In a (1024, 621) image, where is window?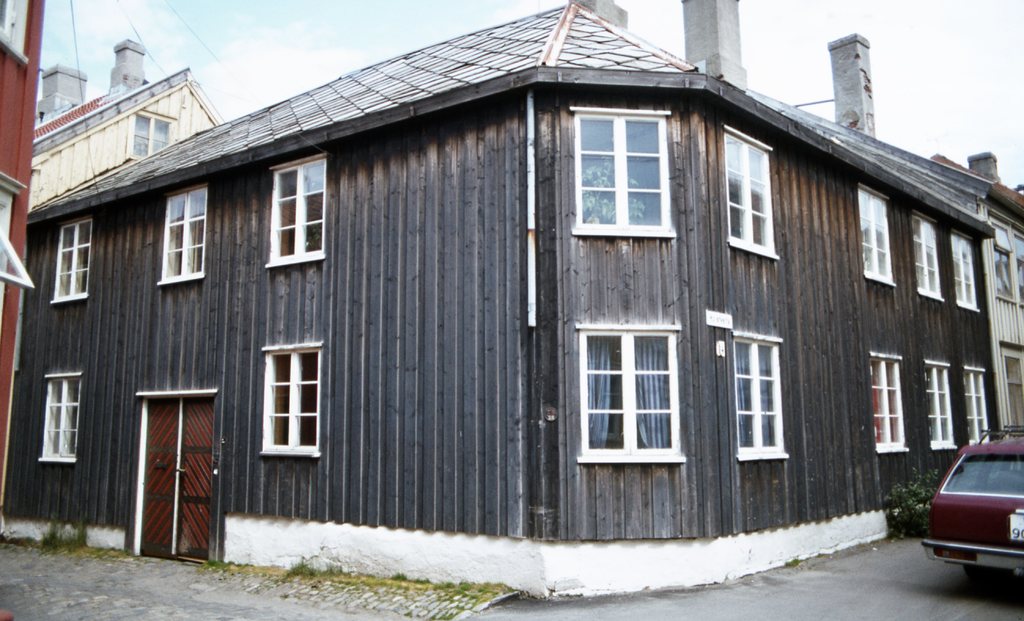
pyautogui.locateOnScreen(986, 225, 1016, 311).
